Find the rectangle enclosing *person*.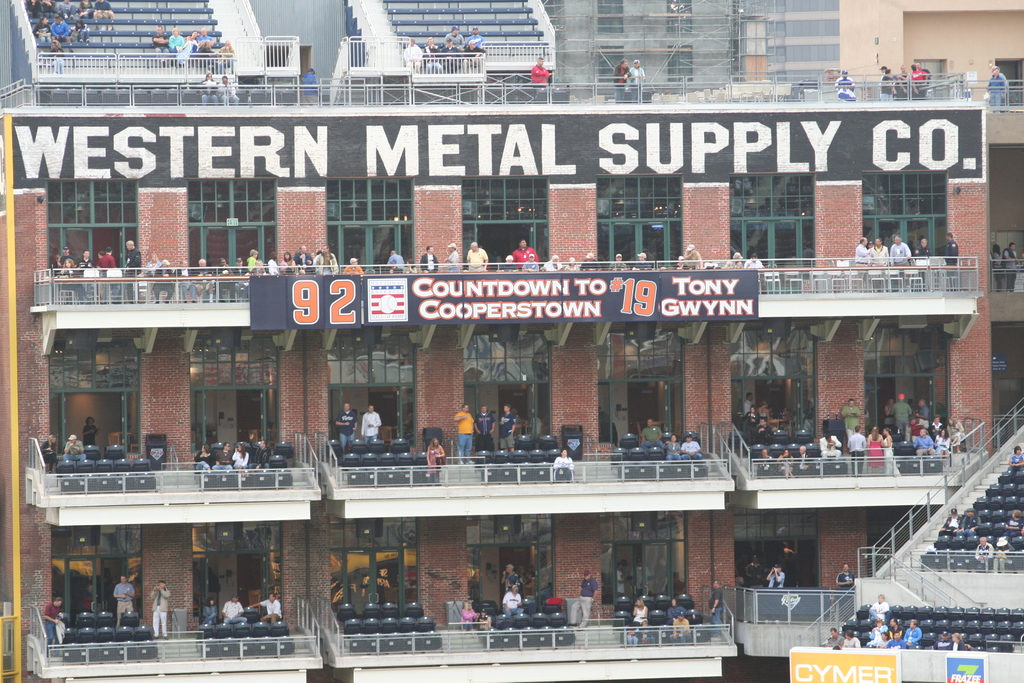
(851, 235, 868, 269).
